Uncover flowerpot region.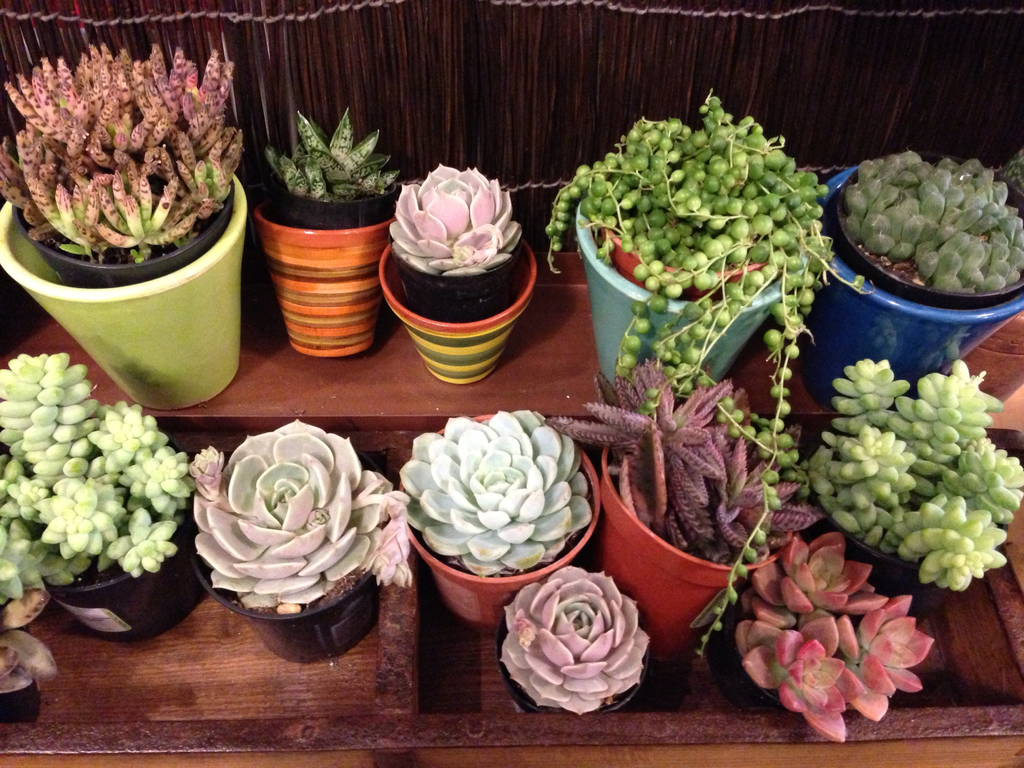
Uncovered: {"x1": 801, "y1": 164, "x2": 1023, "y2": 413}.
